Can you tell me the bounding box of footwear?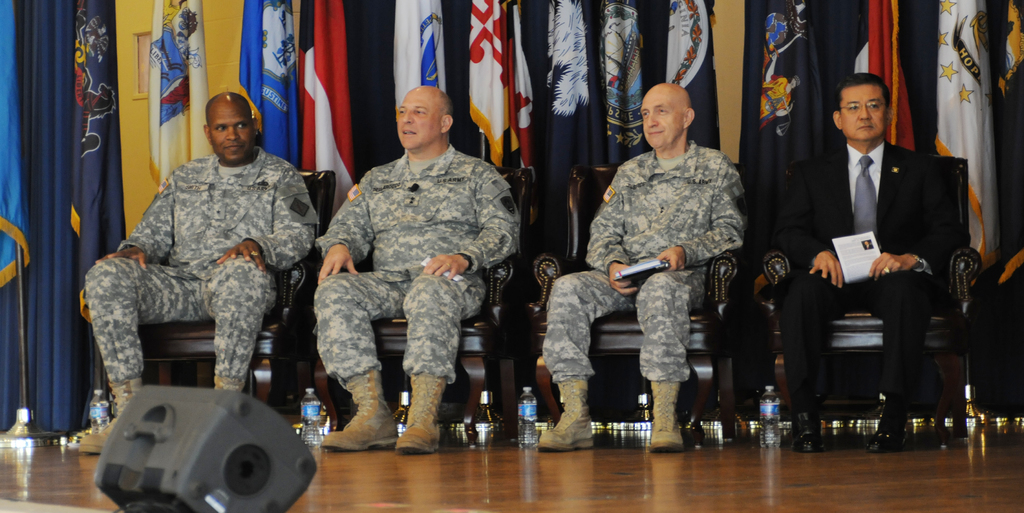
l=75, t=374, r=145, b=459.
